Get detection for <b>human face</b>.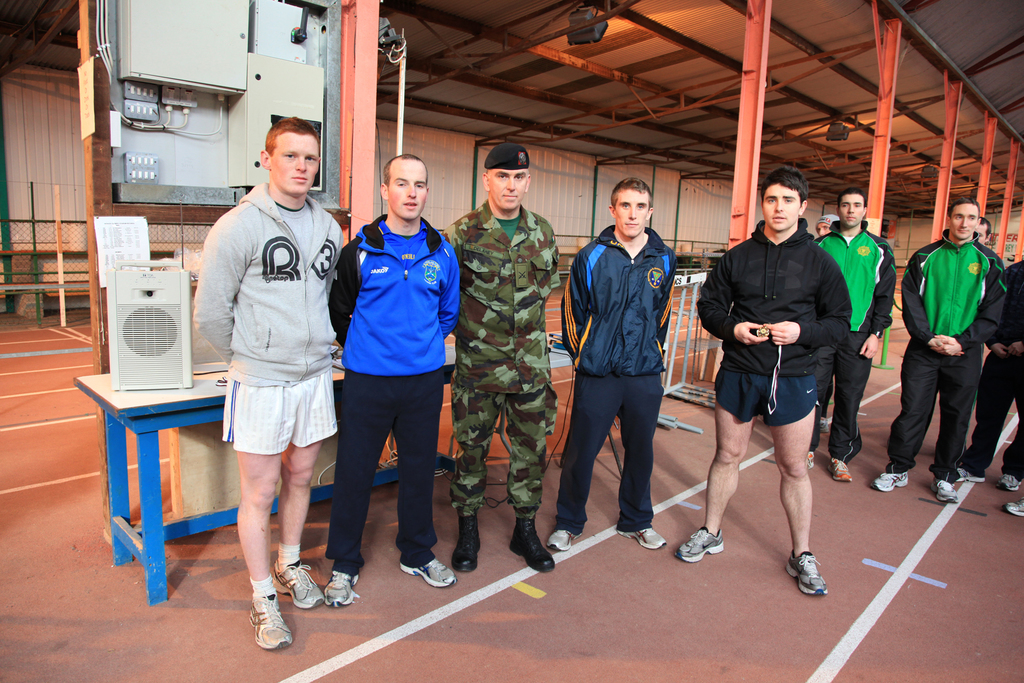
Detection: BBox(618, 188, 648, 236).
